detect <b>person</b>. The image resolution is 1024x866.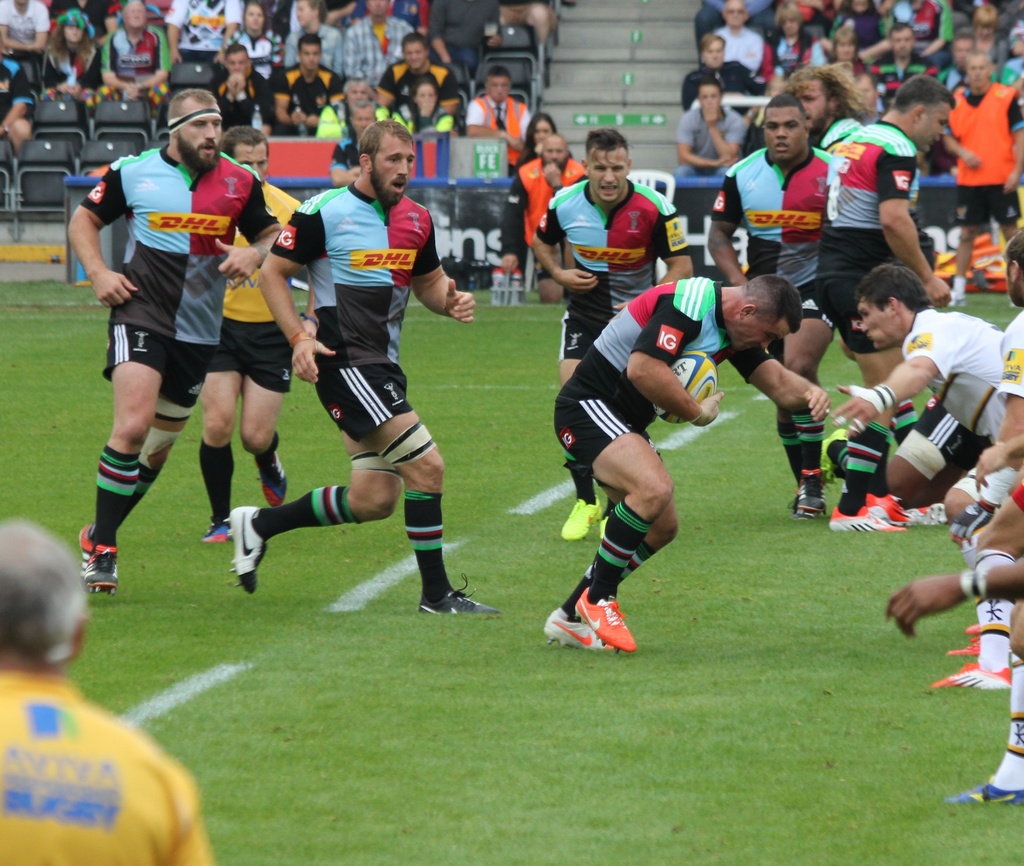
[317, 76, 410, 135].
